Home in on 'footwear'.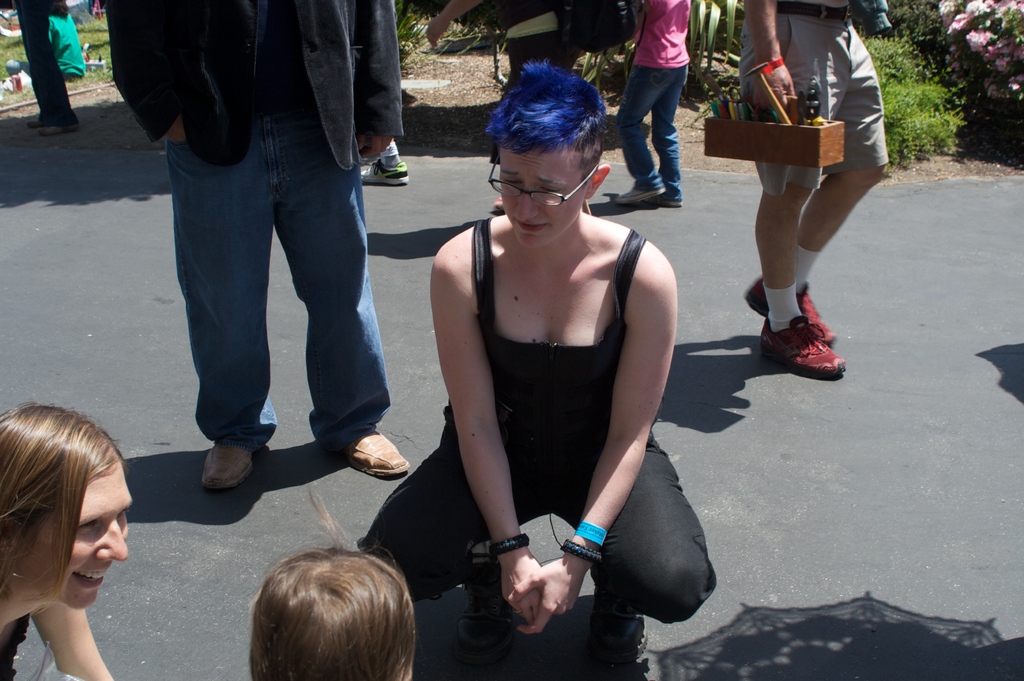
Homed in at [left=198, top=437, right=255, bottom=492].
